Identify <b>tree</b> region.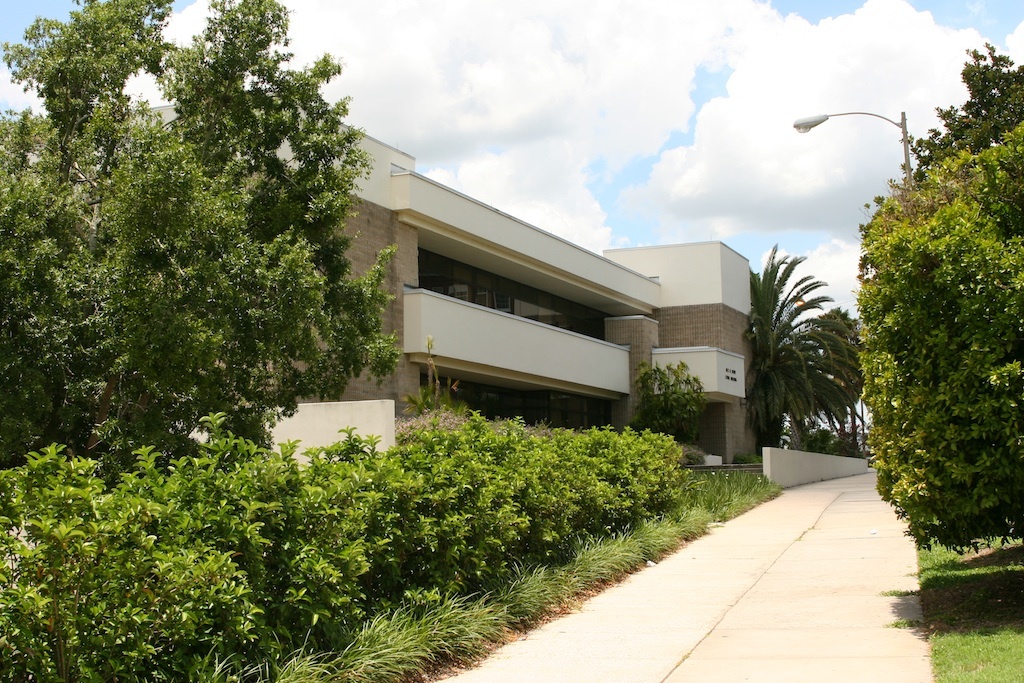
Region: [0, 0, 327, 501].
